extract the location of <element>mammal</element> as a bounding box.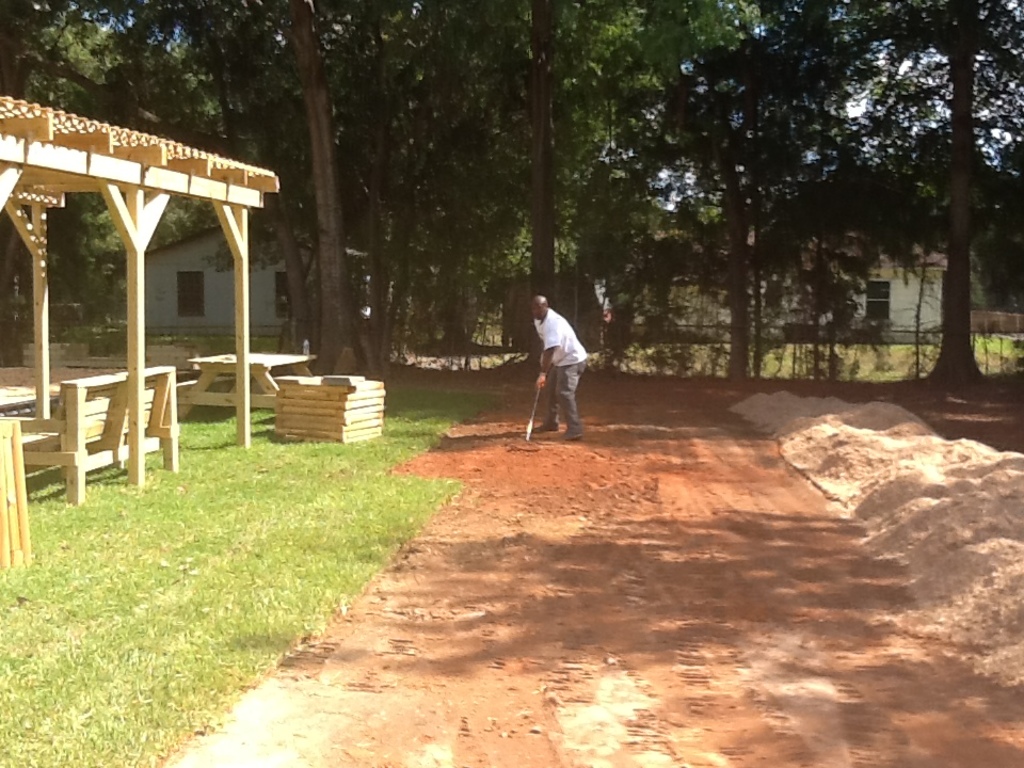
522,288,585,429.
